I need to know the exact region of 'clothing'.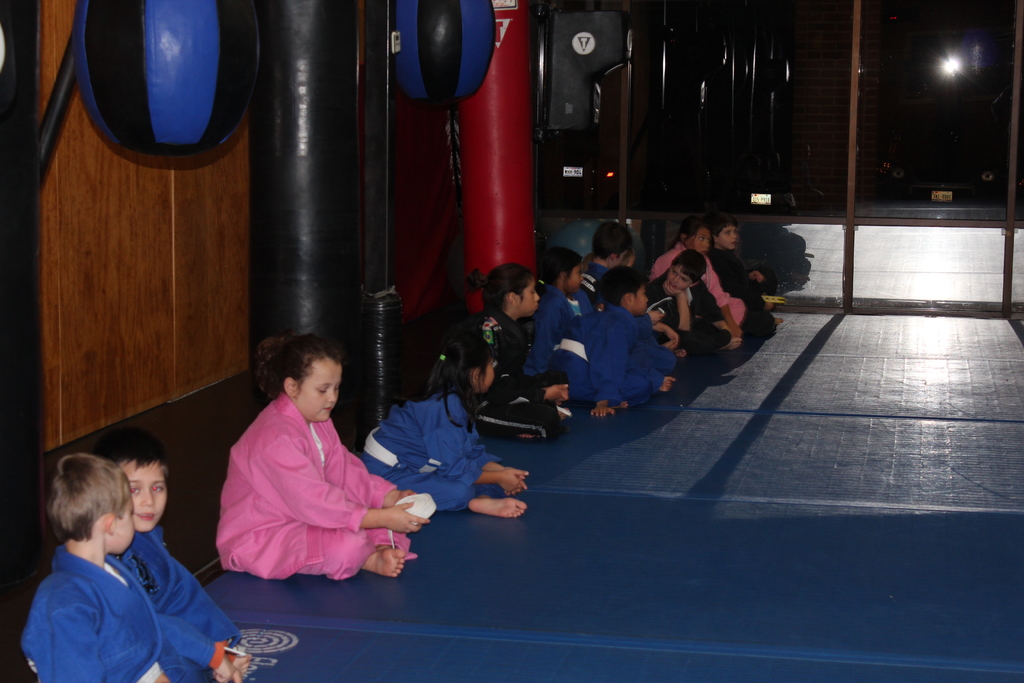
Region: crop(552, 297, 650, 404).
